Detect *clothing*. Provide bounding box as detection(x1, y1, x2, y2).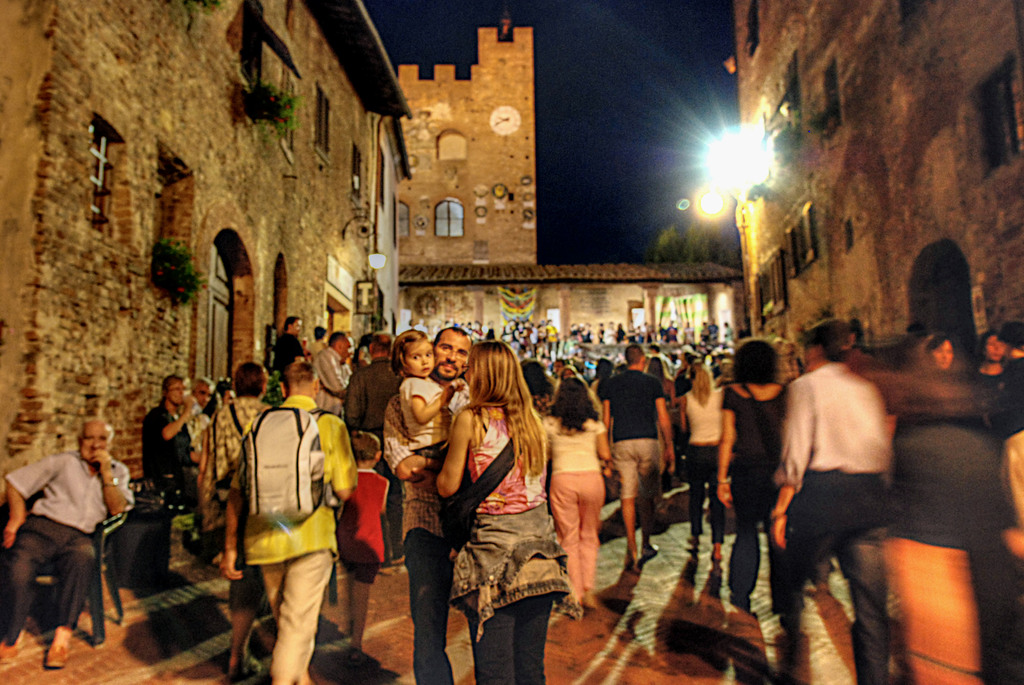
detection(717, 374, 790, 601).
